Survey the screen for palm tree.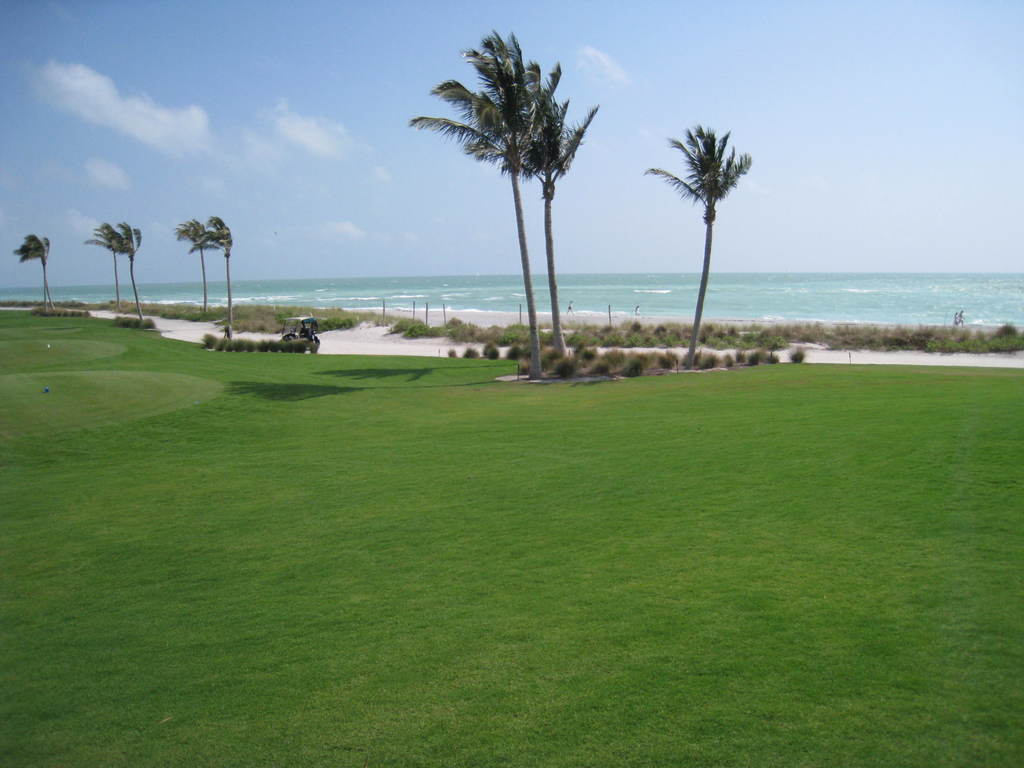
Survey found: region(406, 29, 551, 378).
